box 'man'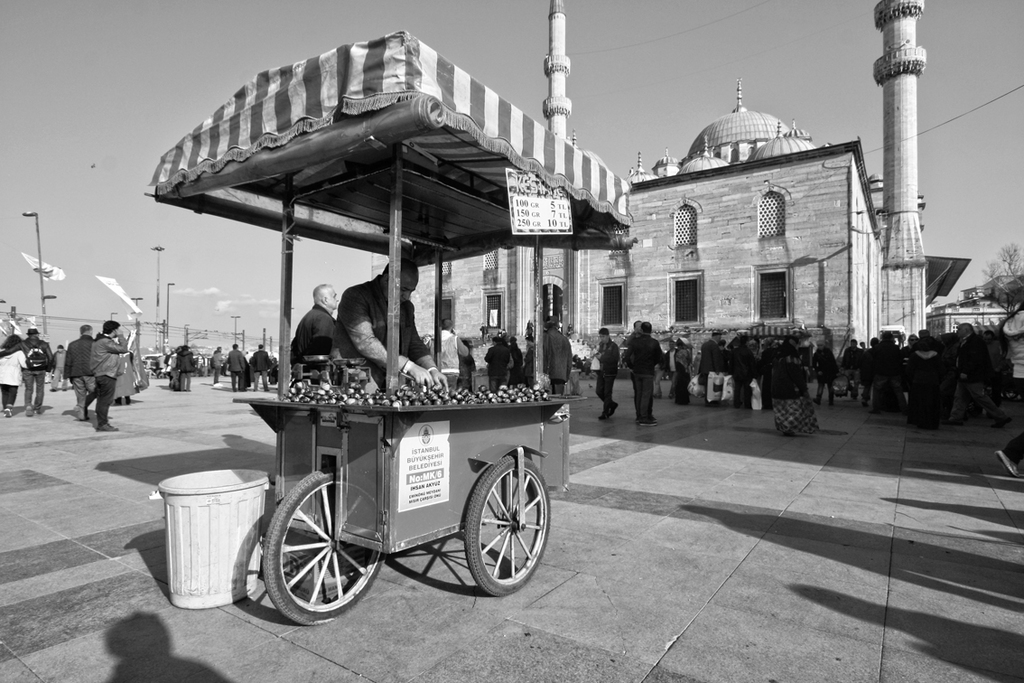
(x1=223, y1=341, x2=255, y2=394)
